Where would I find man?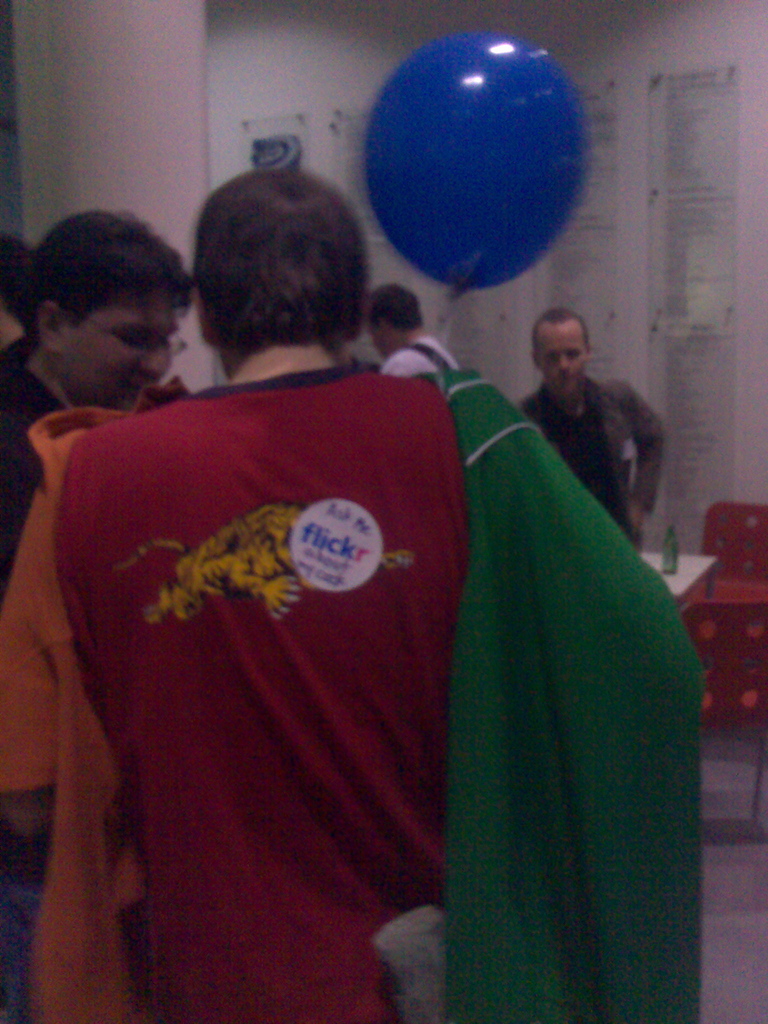
At x1=0 y1=209 x2=204 y2=581.
